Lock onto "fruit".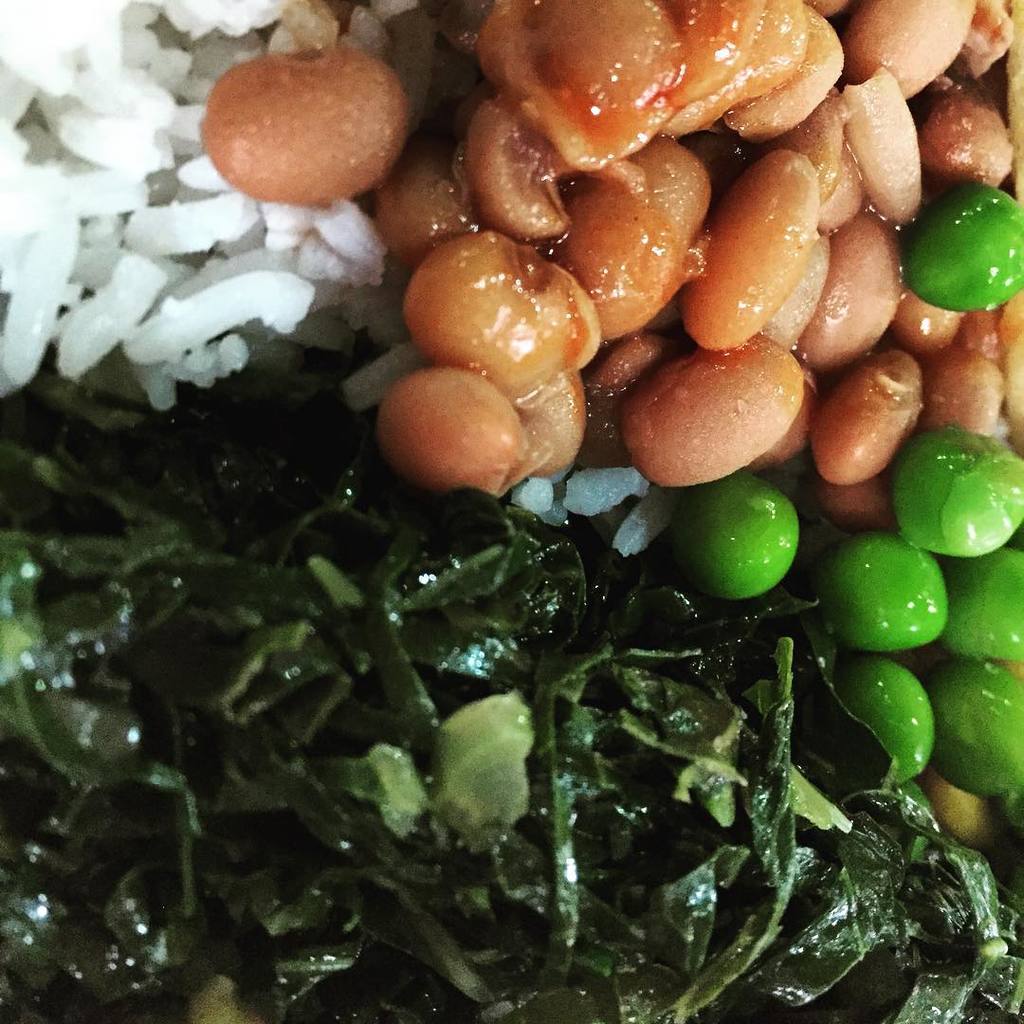
Locked: <bbox>842, 0, 973, 103</bbox>.
